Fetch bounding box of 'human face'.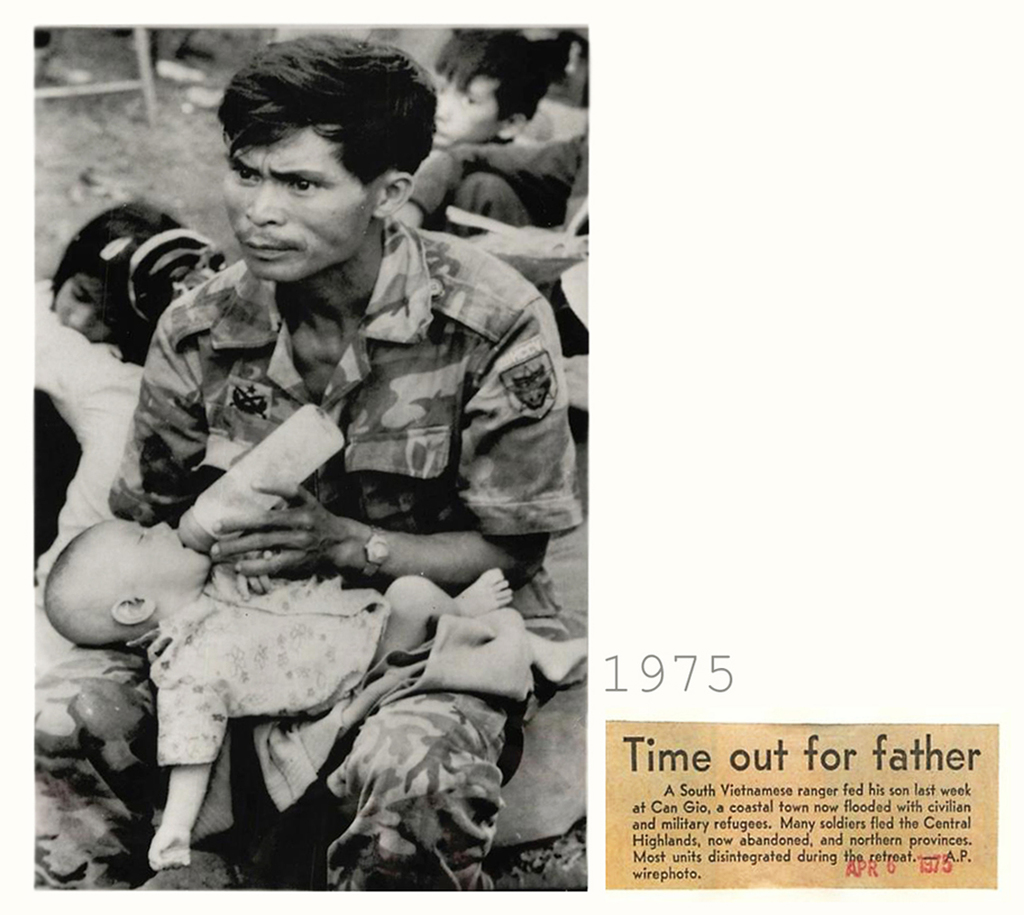
Bbox: [x1=56, y1=274, x2=113, y2=344].
